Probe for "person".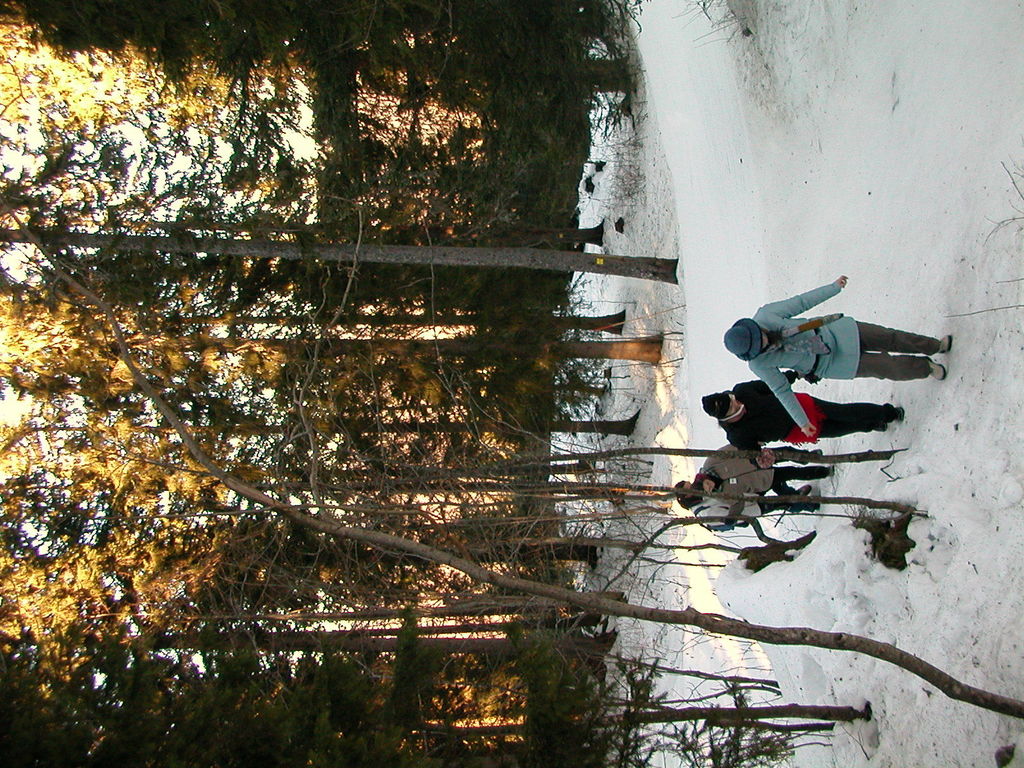
Probe result: bbox(701, 373, 908, 452).
